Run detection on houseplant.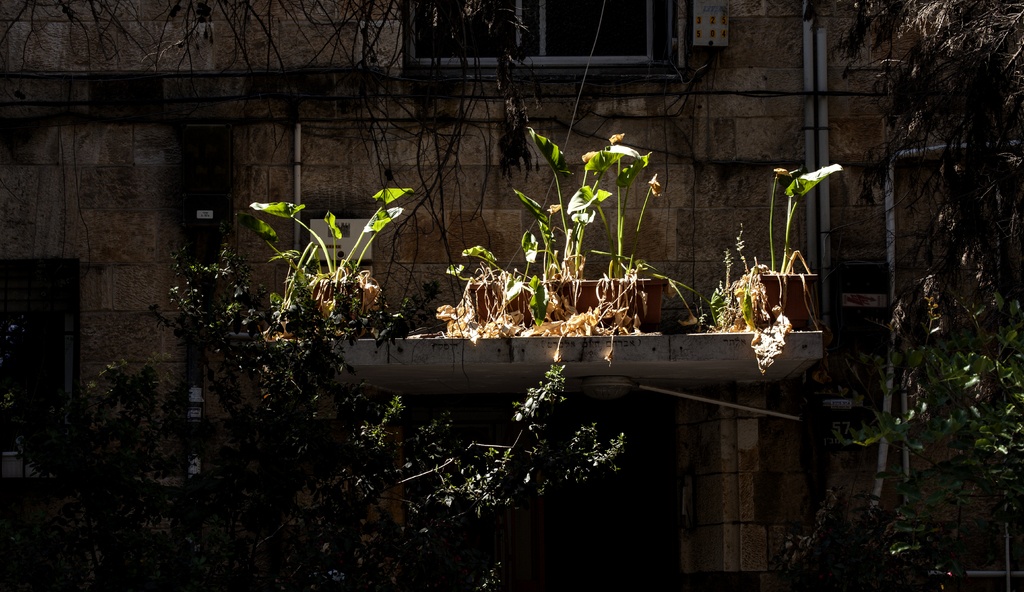
Result: detection(560, 131, 690, 334).
